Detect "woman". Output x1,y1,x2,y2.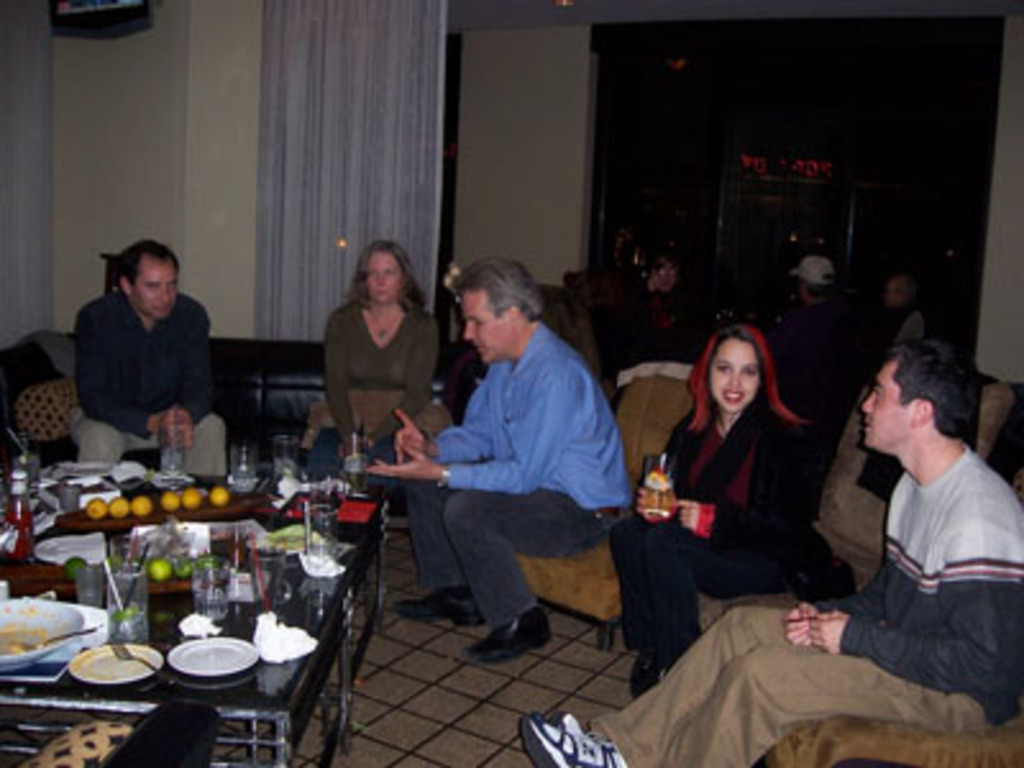
302,238,443,481.
